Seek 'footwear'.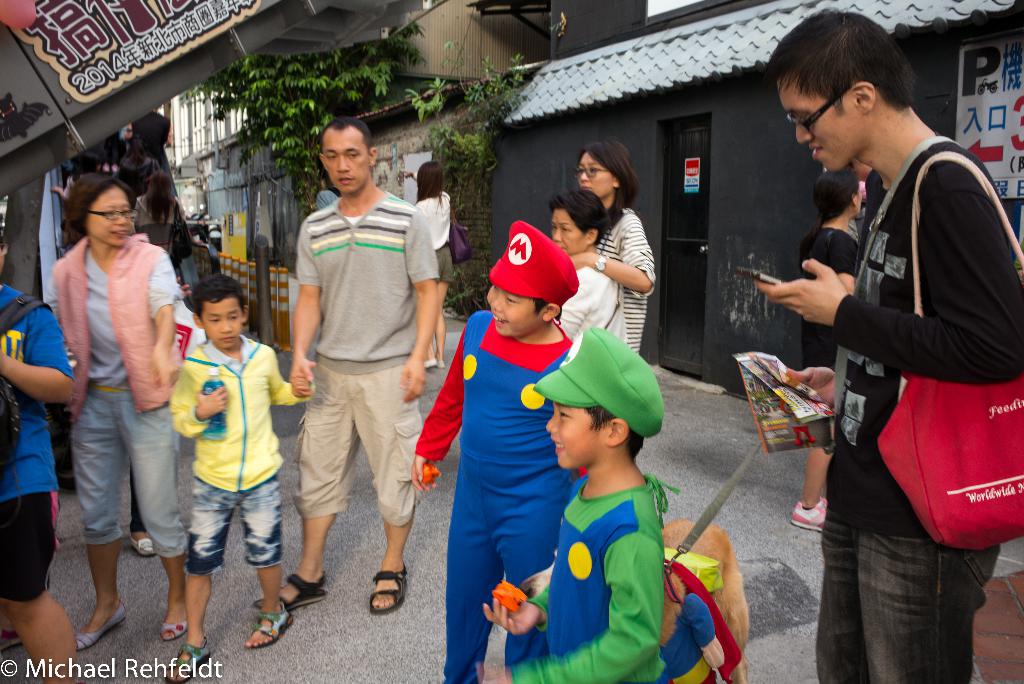
{"x1": 132, "y1": 533, "x2": 154, "y2": 557}.
